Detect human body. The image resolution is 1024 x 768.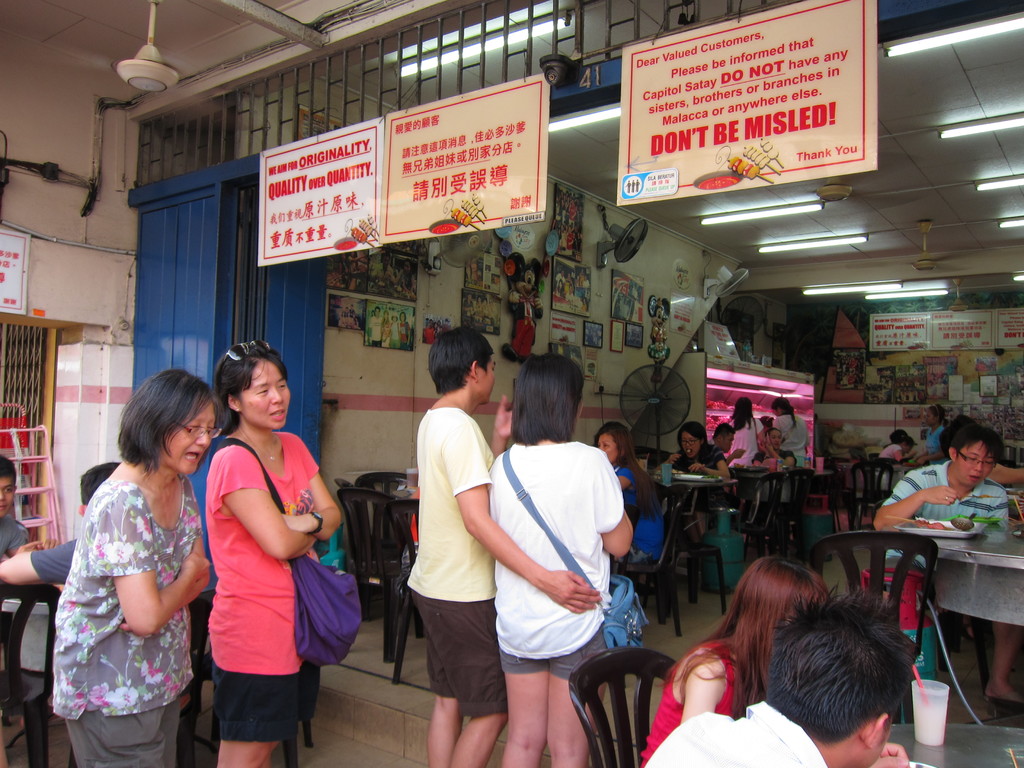
BBox(665, 425, 738, 490).
